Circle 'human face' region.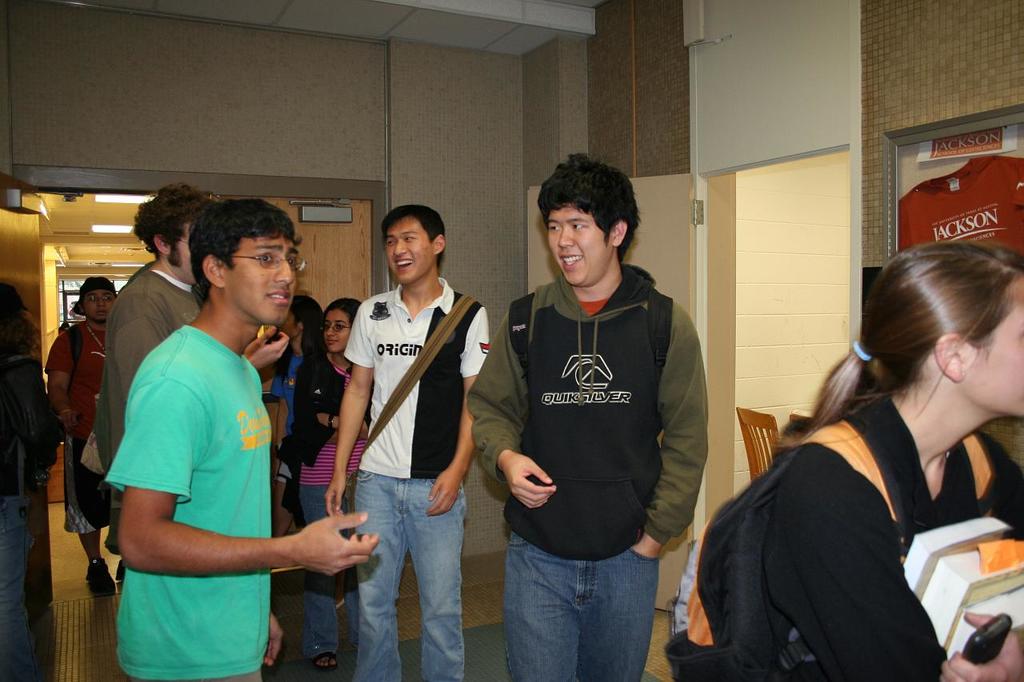
Region: {"x1": 326, "y1": 310, "x2": 354, "y2": 359}.
